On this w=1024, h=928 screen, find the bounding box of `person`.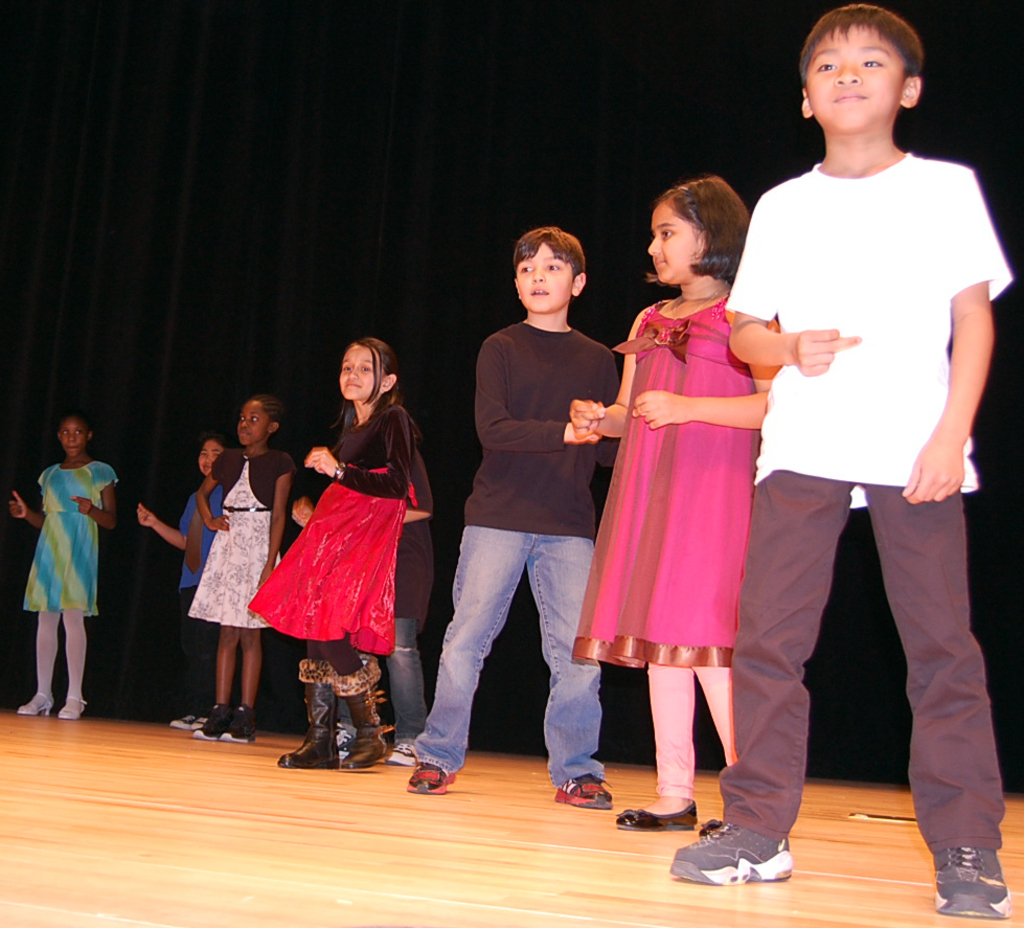
Bounding box: 18/400/121/722.
